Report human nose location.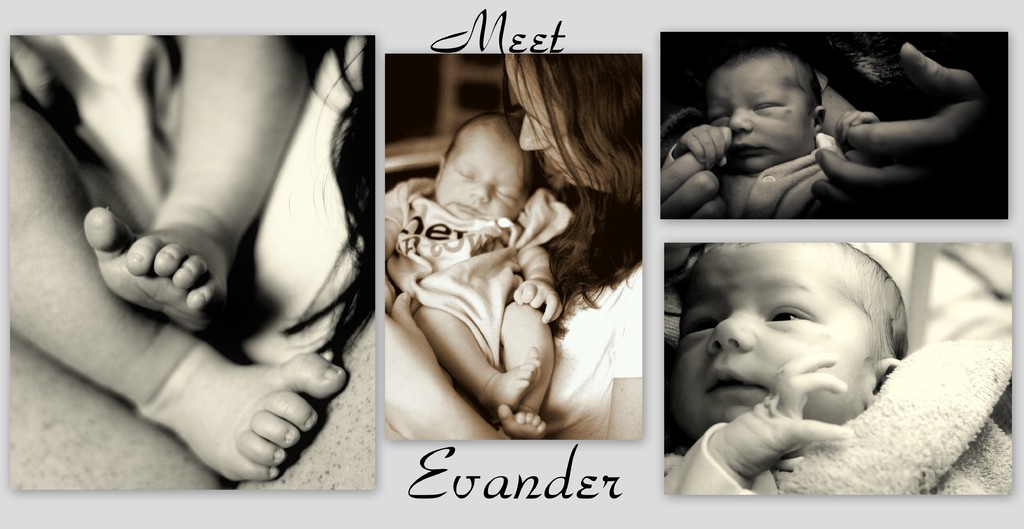
Report: [x1=706, y1=310, x2=760, y2=351].
